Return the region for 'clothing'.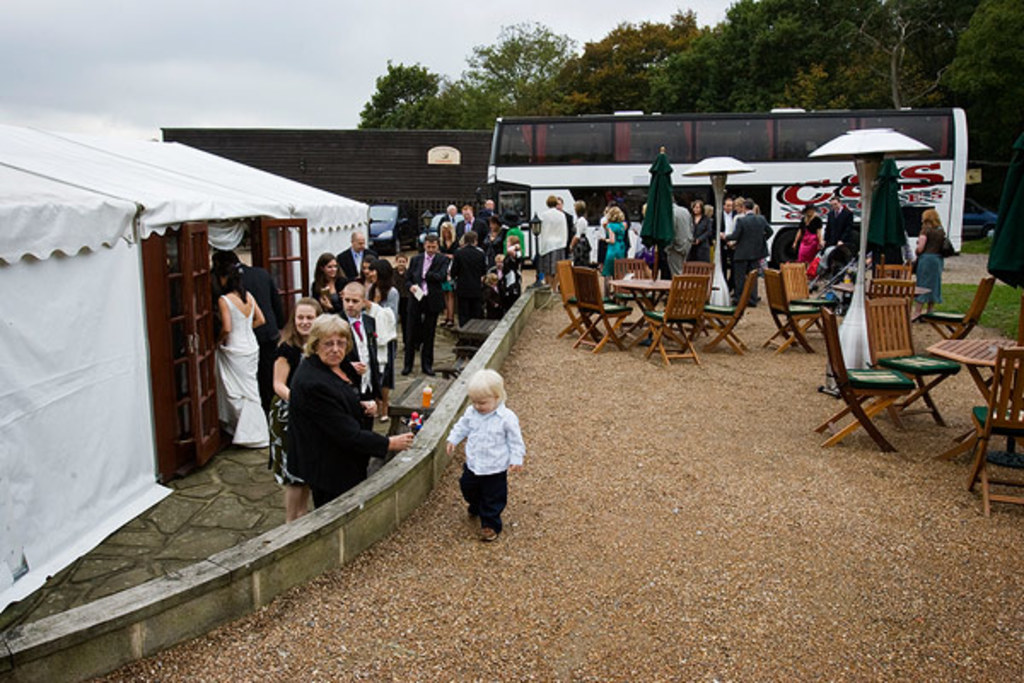
l=343, t=304, r=369, b=396.
